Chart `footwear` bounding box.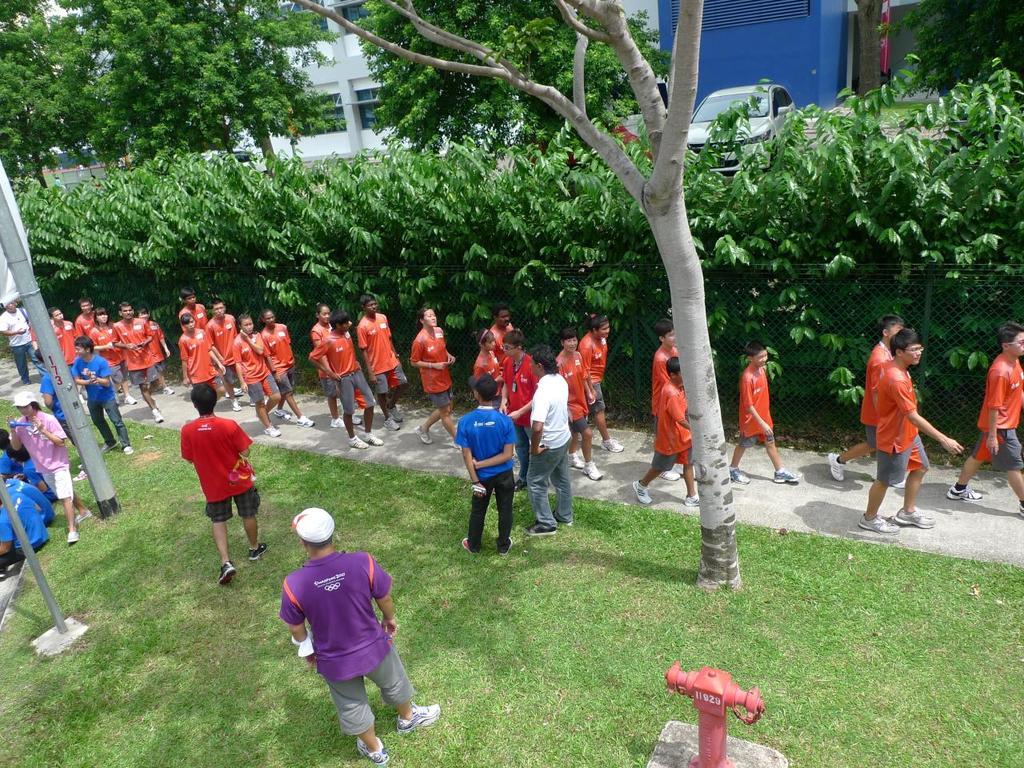
Charted: [215,559,237,587].
